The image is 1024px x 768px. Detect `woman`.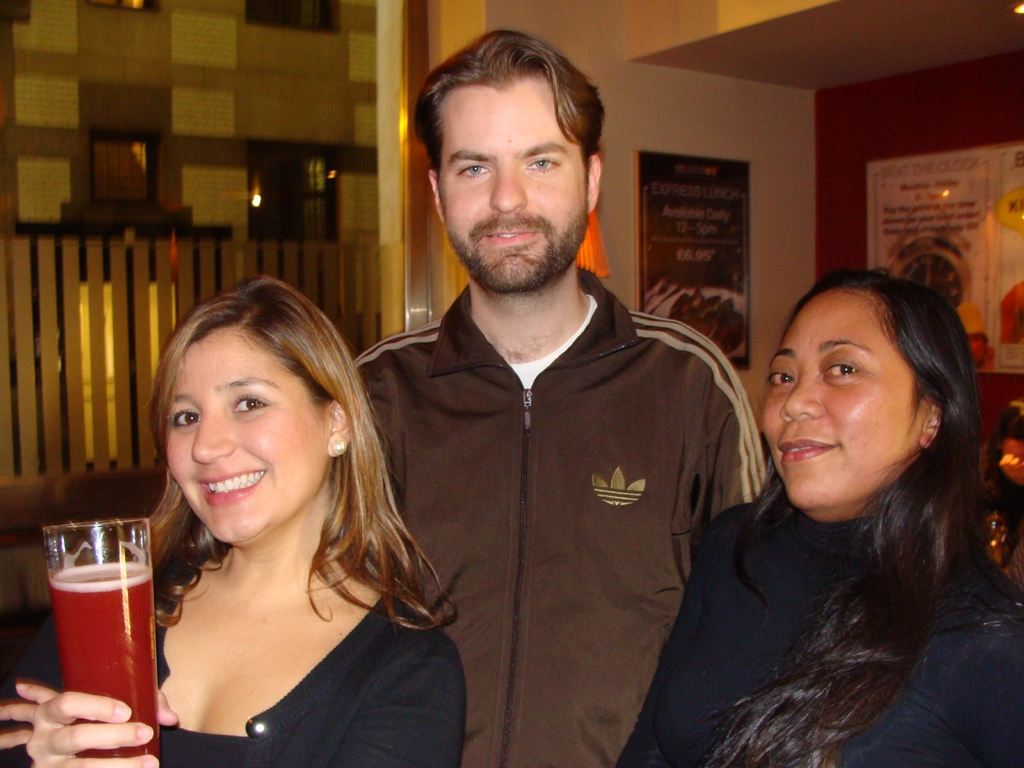
Detection: rect(652, 244, 1015, 762).
